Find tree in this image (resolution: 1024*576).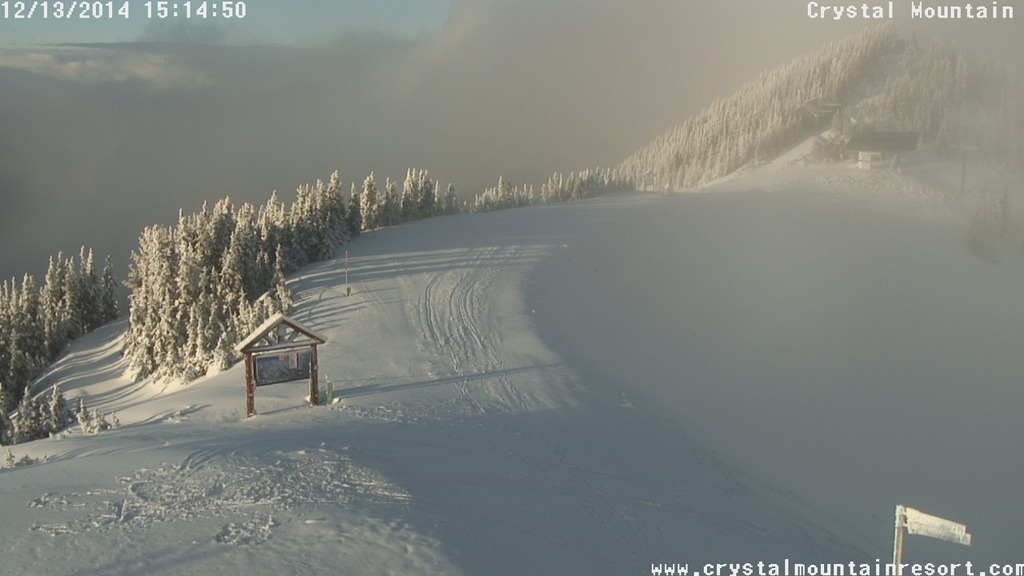
locate(400, 170, 422, 214).
